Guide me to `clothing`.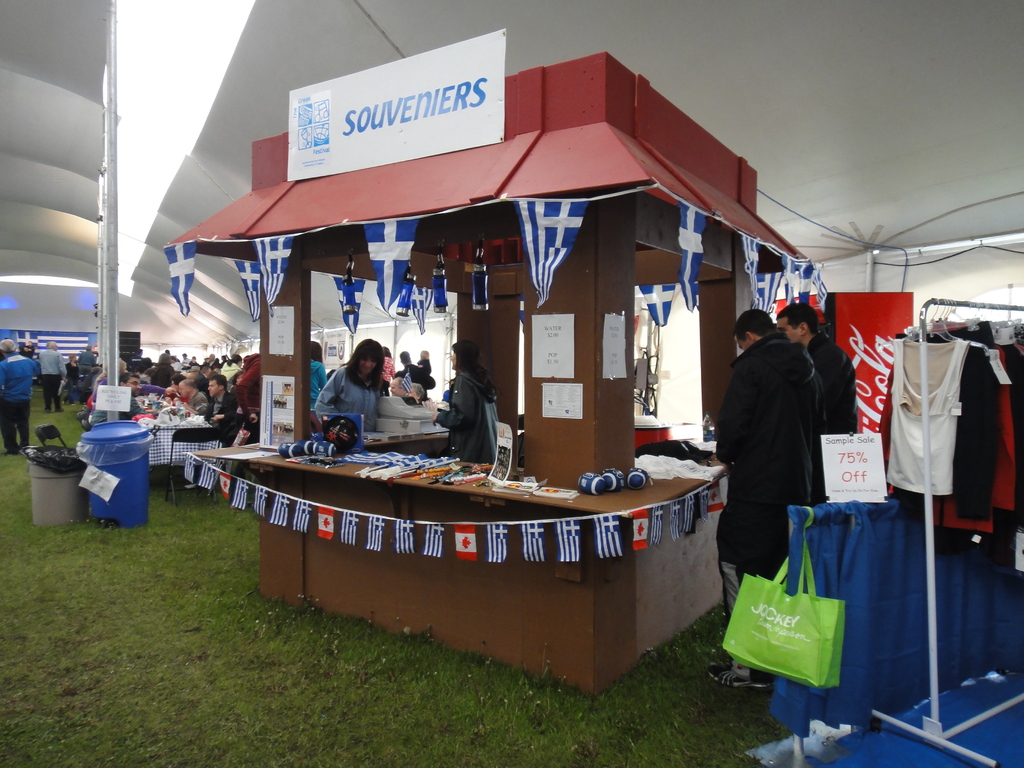
Guidance: 892,342,1015,536.
